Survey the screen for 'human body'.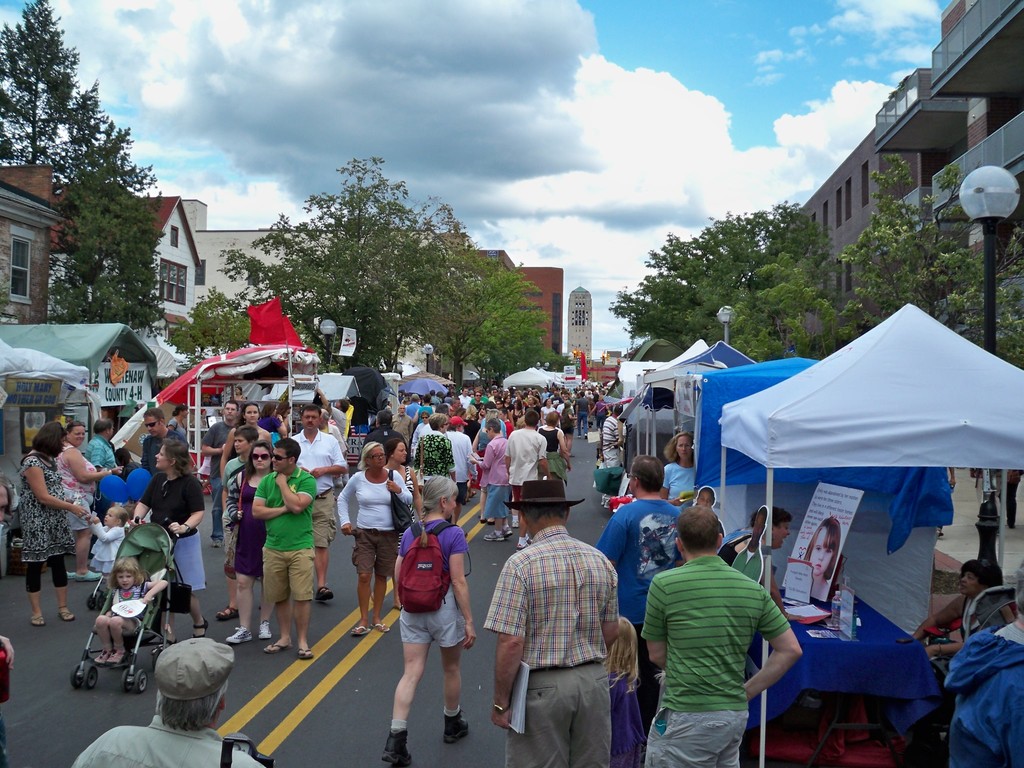
Survey found: <region>916, 558, 1000, 672</region>.
